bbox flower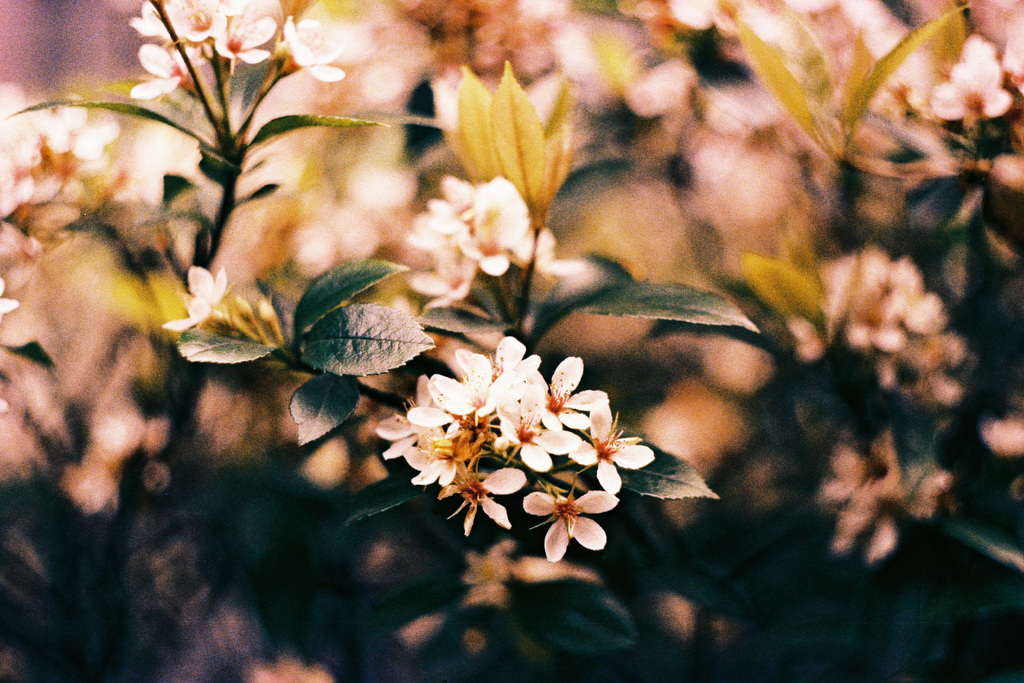
(162,265,231,327)
